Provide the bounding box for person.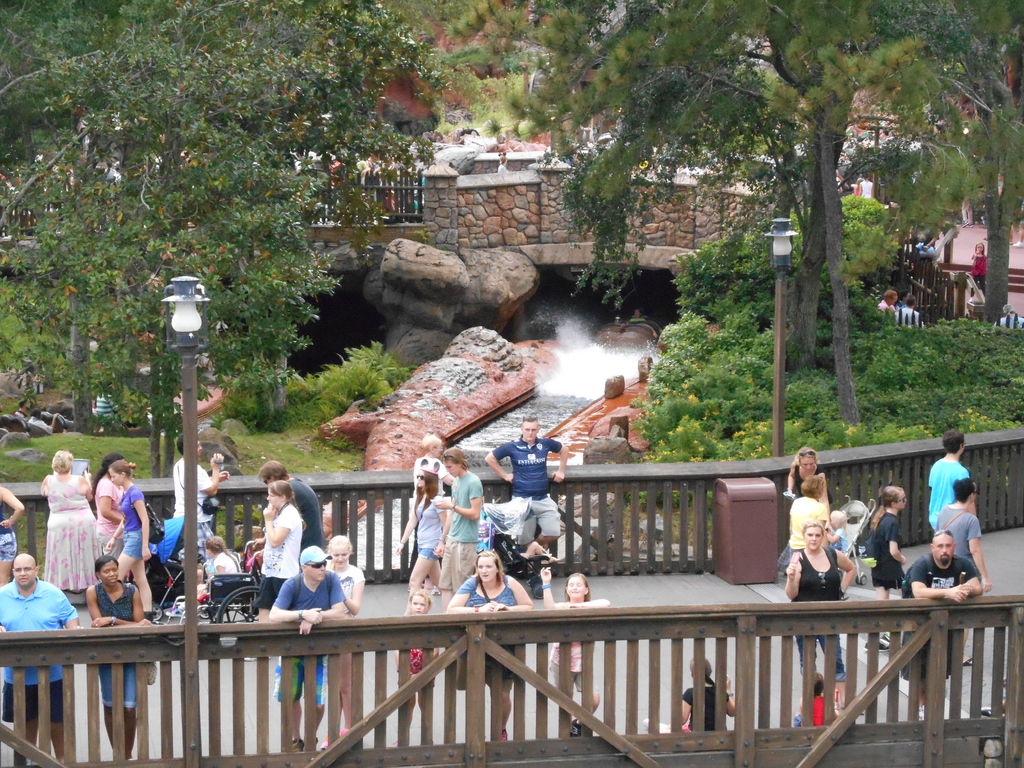
pyautogui.locateOnScreen(835, 168, 850, 186).
